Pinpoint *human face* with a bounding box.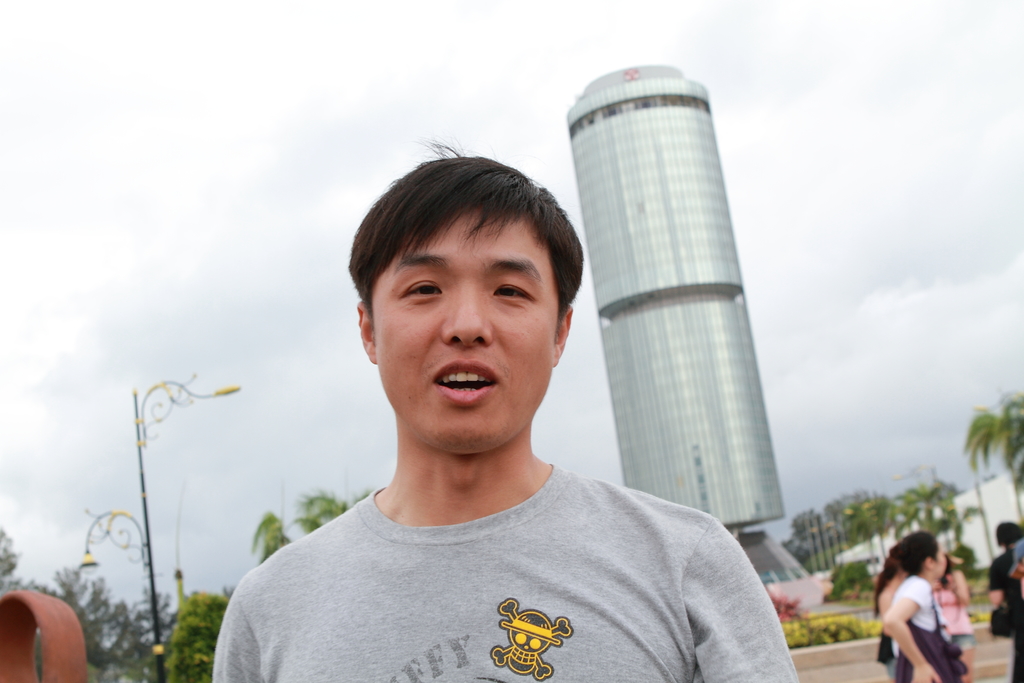
Rect(369, 204, 564, 453).
